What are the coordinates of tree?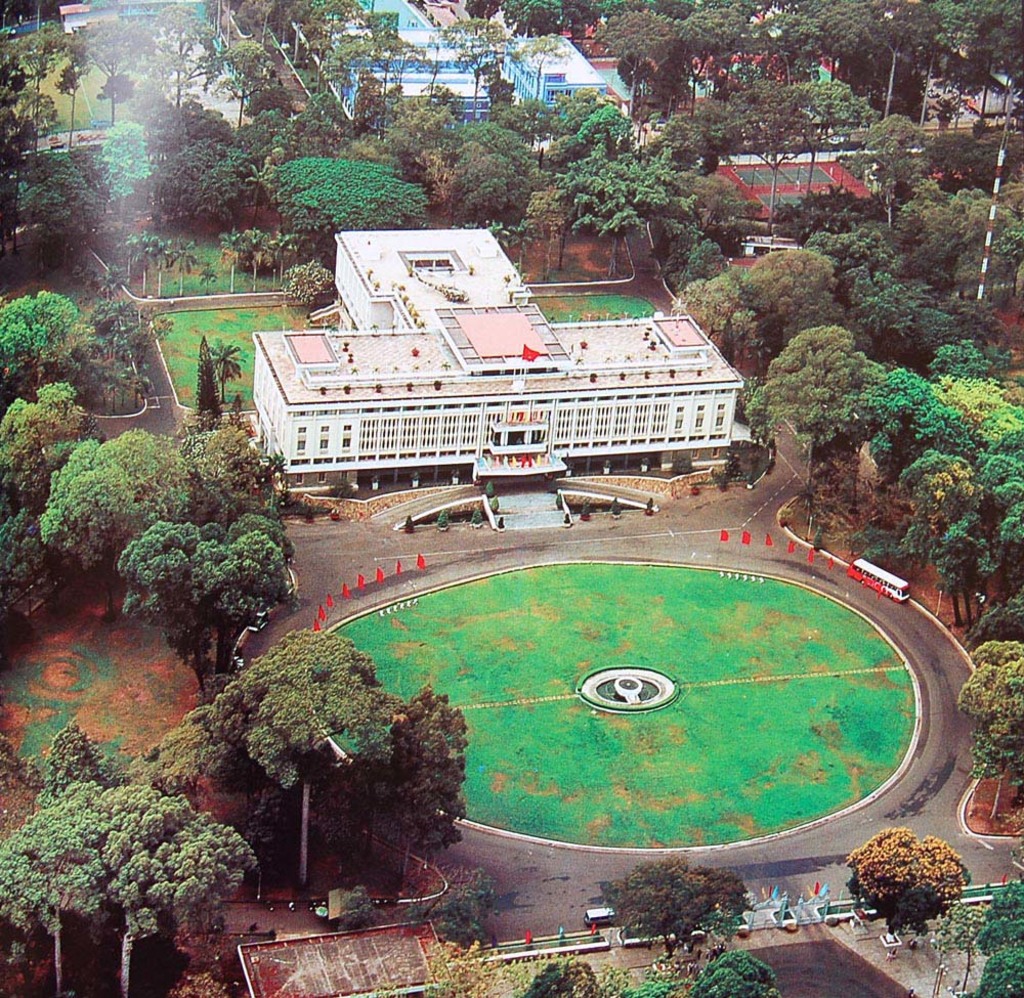
BBox(437, 23, 502, 126).
